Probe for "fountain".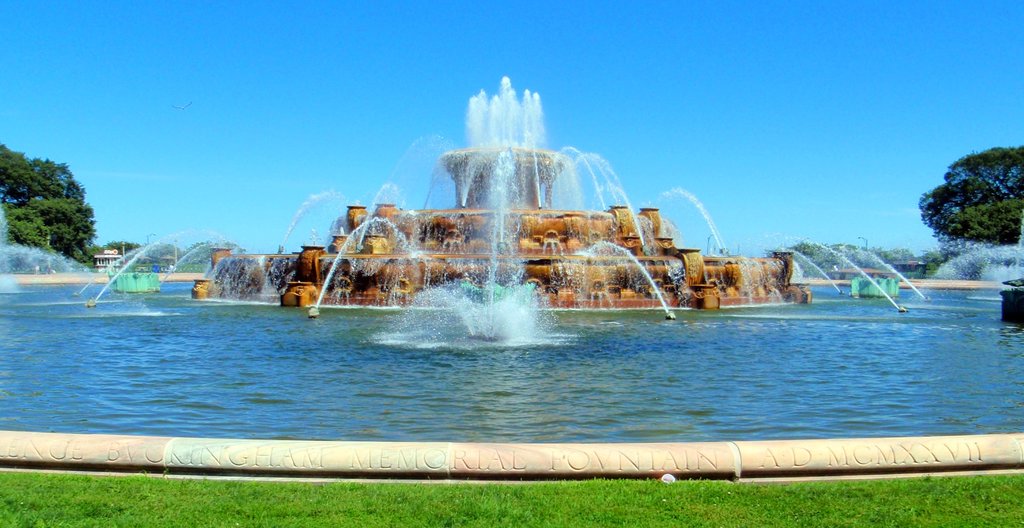
Probe result: 0 64 1023 357.
